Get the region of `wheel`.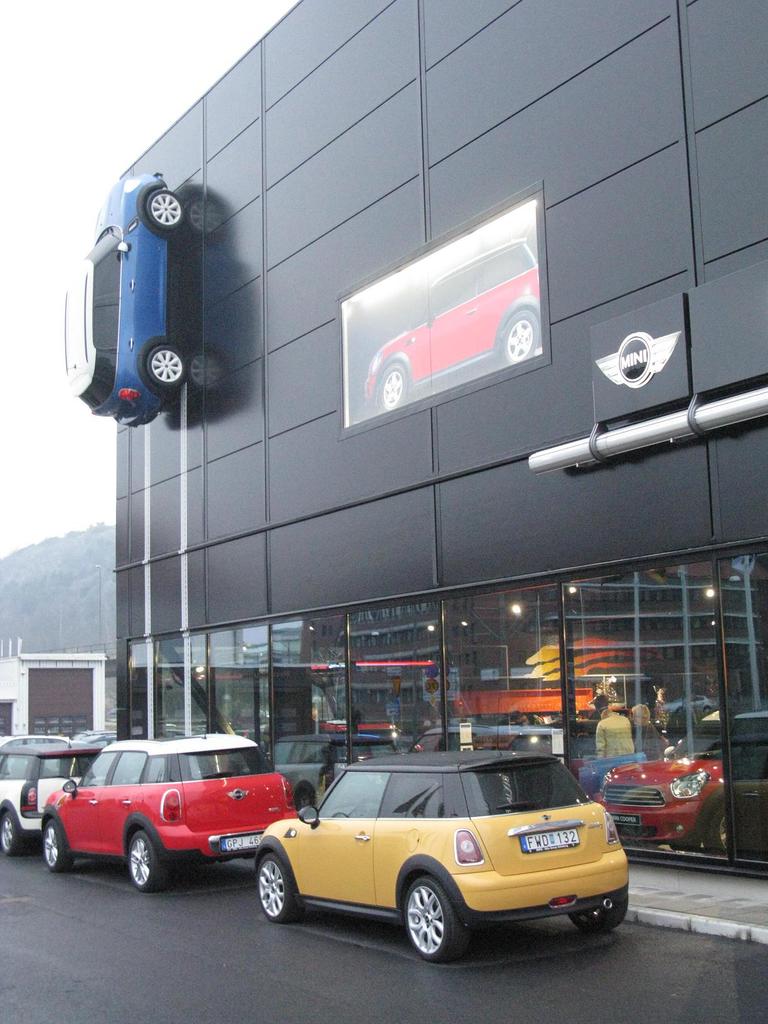
x1=567 y1=893 x2=630 y2=933.
